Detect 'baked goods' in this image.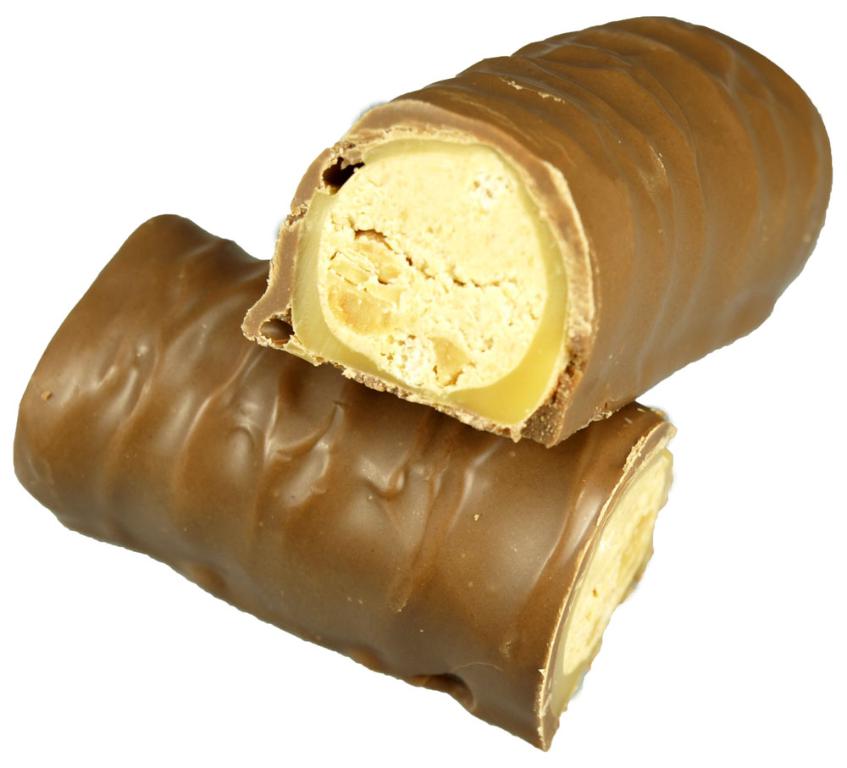
Detection: (x1=9, y1=207, x2=671, y2=751).
